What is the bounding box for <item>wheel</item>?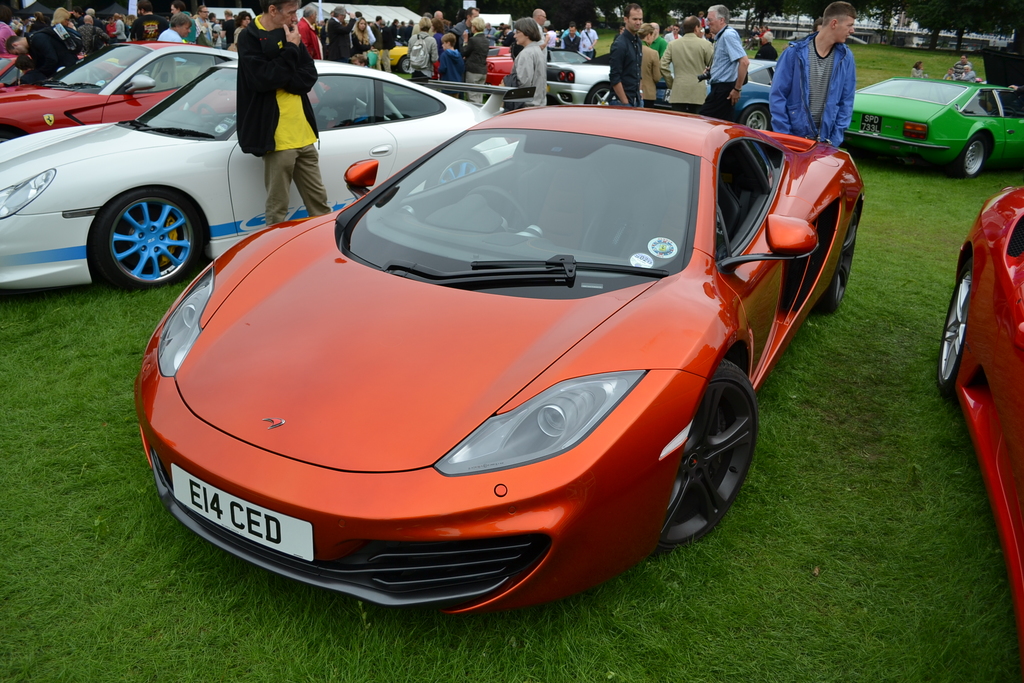
{"left": 83, "top": 179, "right": 205, "bottom": 295}.
